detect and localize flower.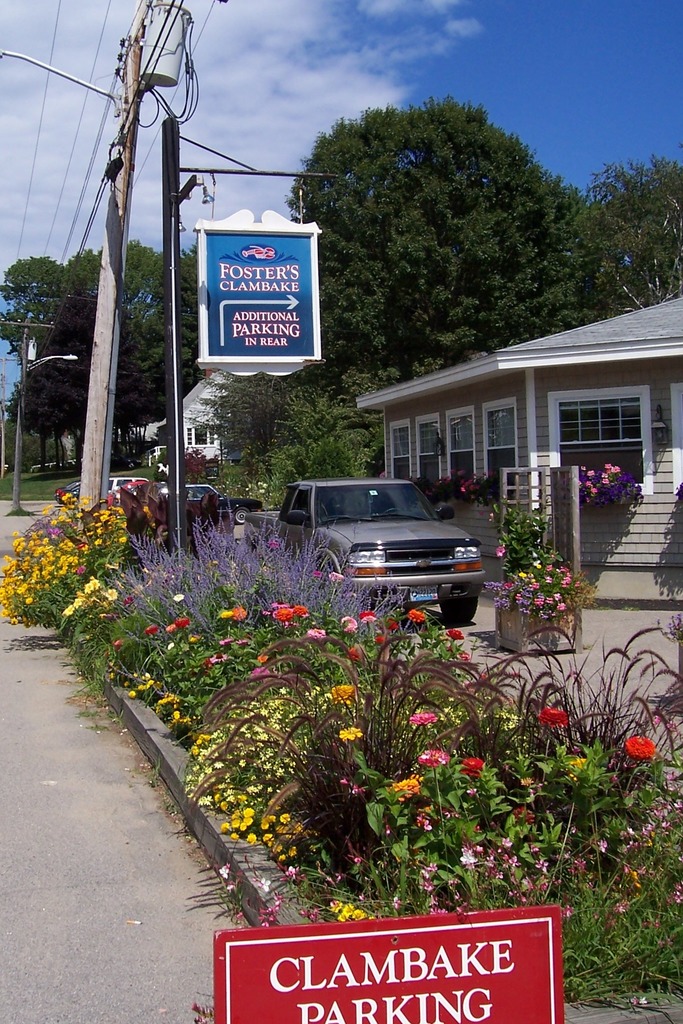
Localized at <box>218,636,231,645</box>.
